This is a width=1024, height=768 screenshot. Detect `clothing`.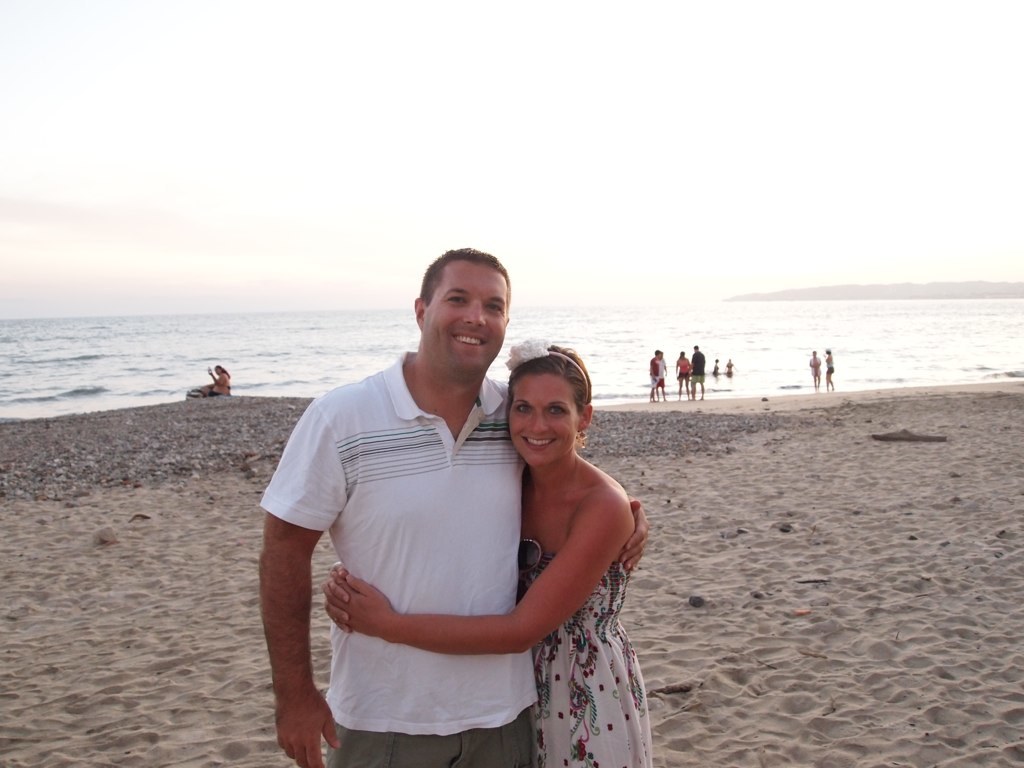
(284,331,554,732).
